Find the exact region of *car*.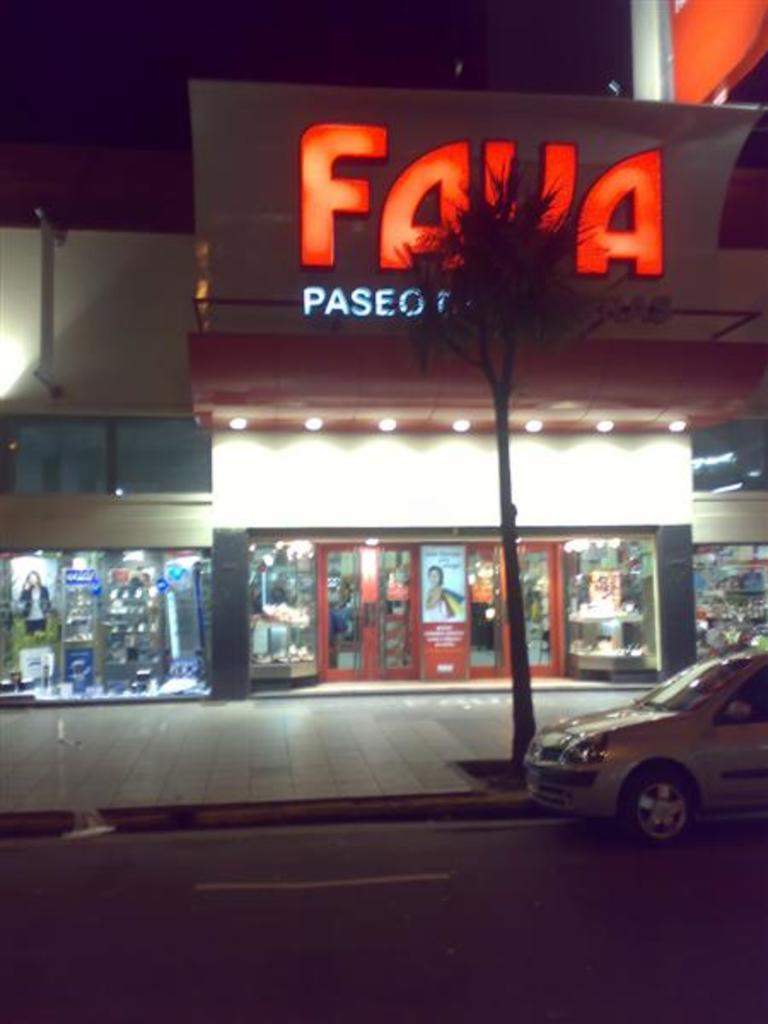
Exact region: <bbox>524, 638, 767, 843</bbox>.
